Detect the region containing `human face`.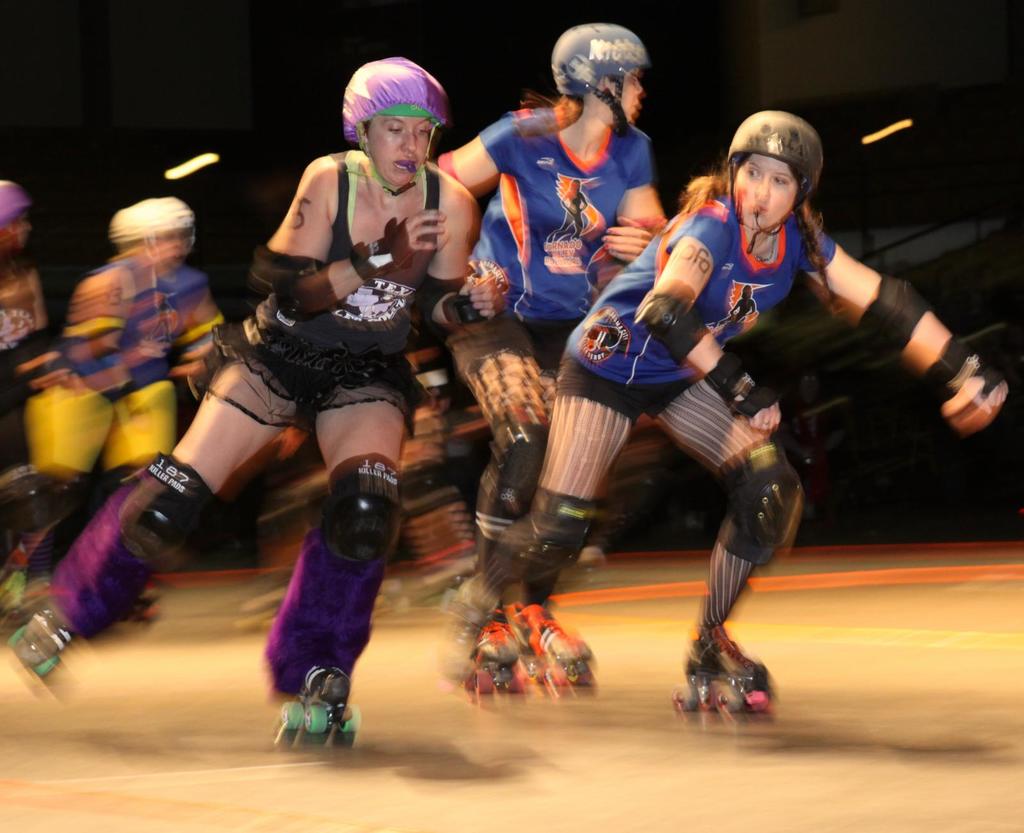
369/116/432/187.
